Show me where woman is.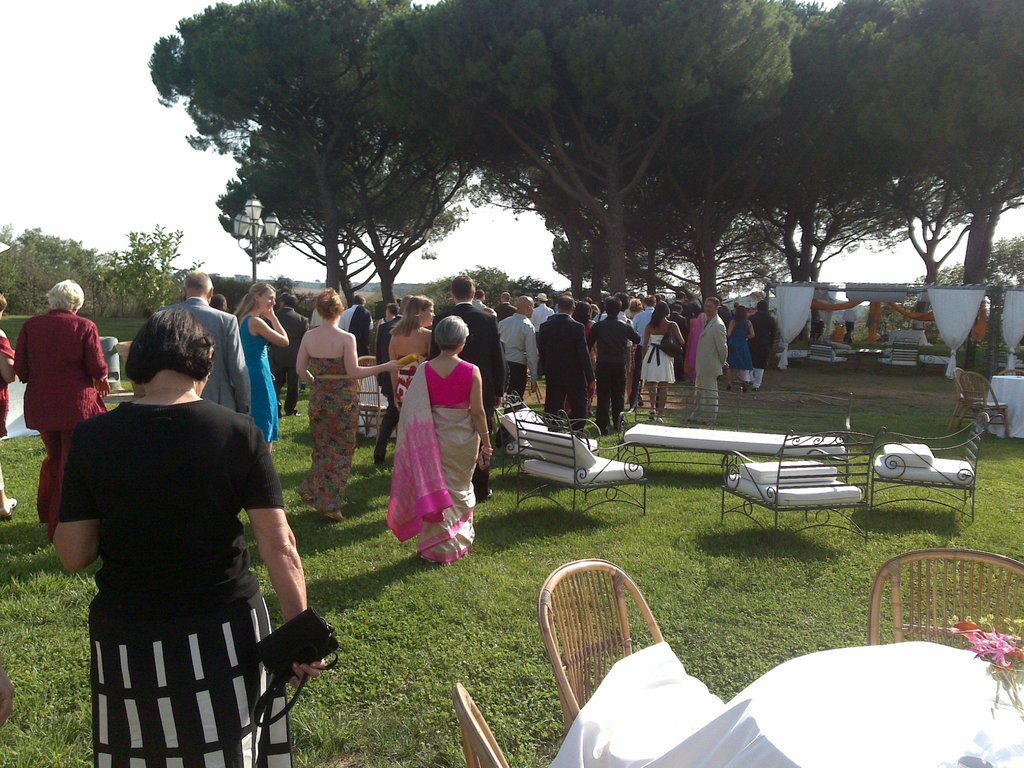
woman is at [left=727, top=304, right=755, bottom=388].
